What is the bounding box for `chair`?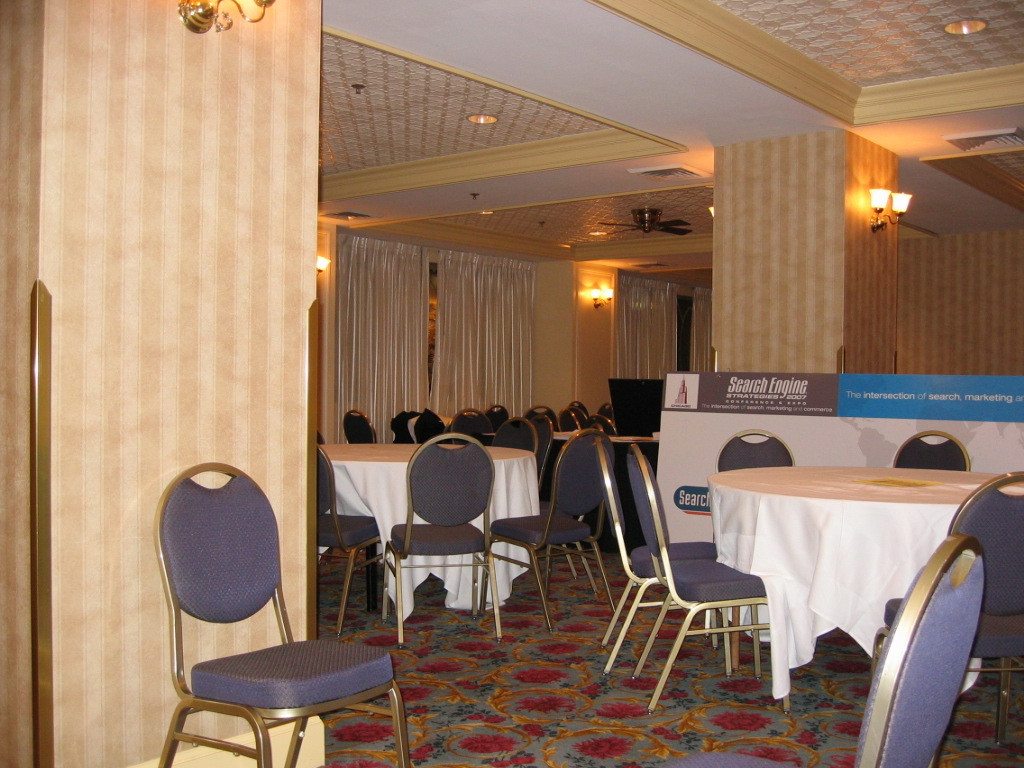
{"x1": 627, "y1": 443, "x2": 781, "y2": 723}.
